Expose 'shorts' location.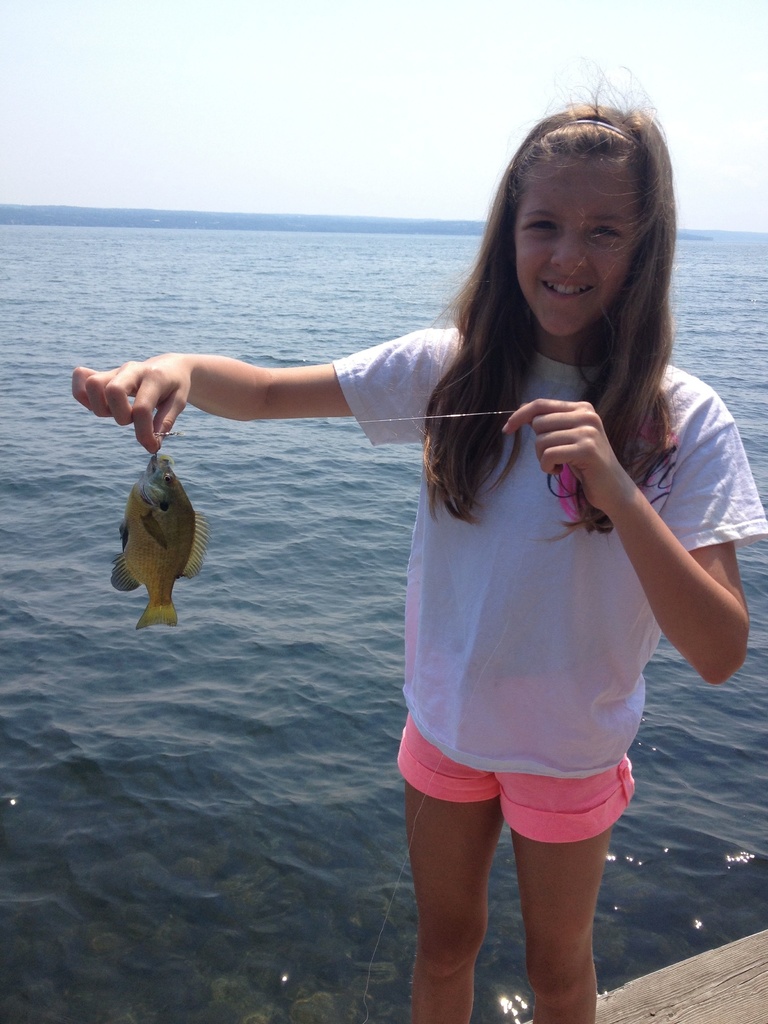
Exposed at BBox(406, 723, 670, 822).
